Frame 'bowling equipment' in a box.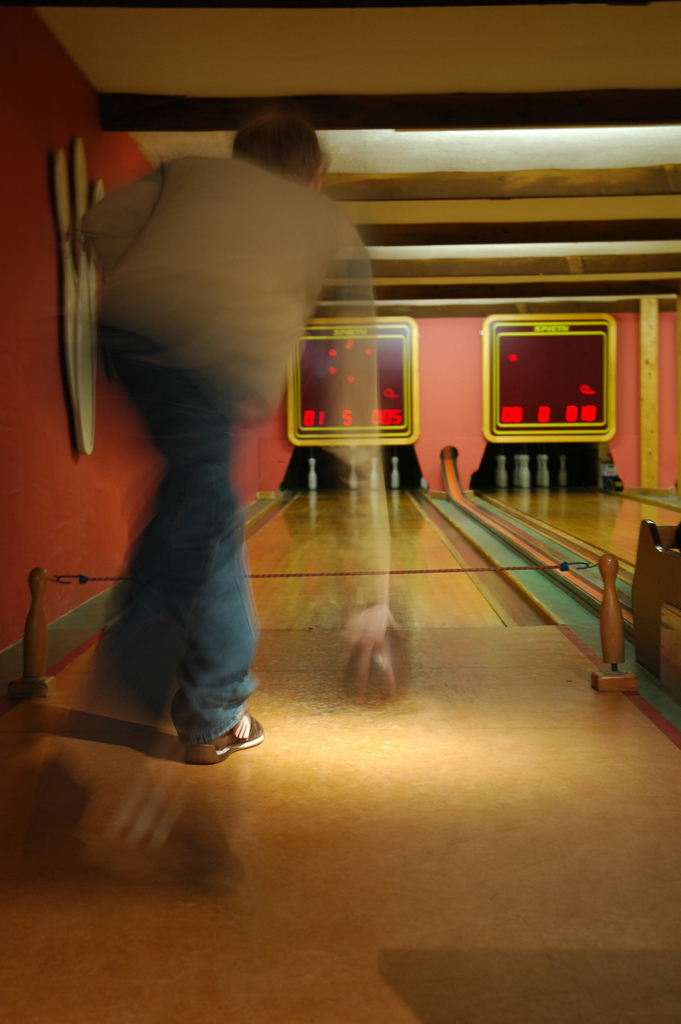
bbox=(618, 513, 680, 676).
